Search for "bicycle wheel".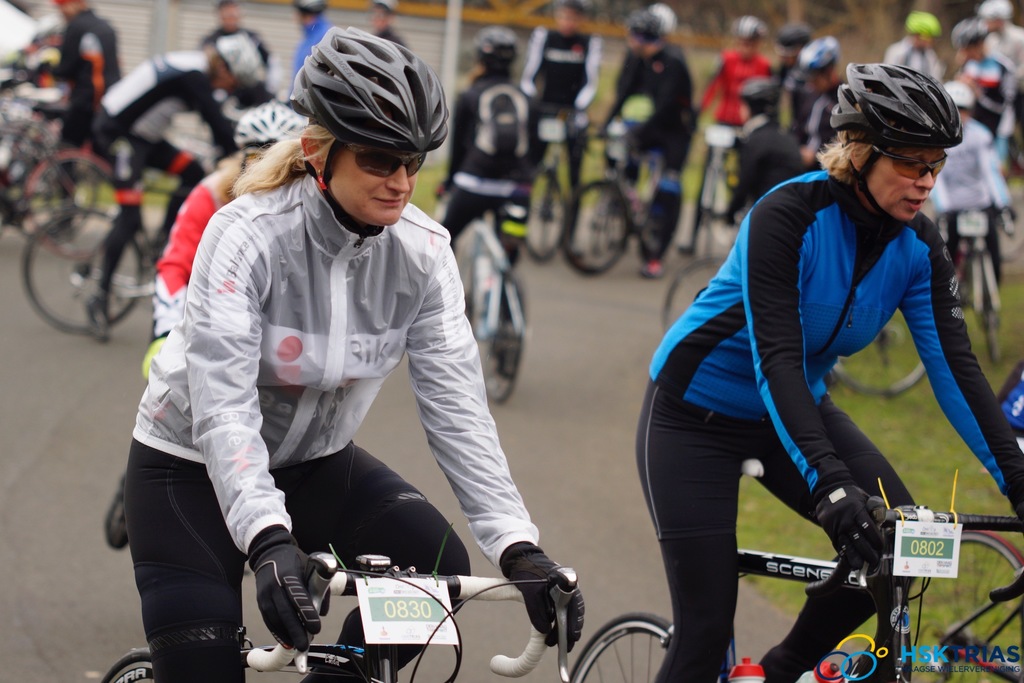
Found at box(909, 529, 1023, 682).
